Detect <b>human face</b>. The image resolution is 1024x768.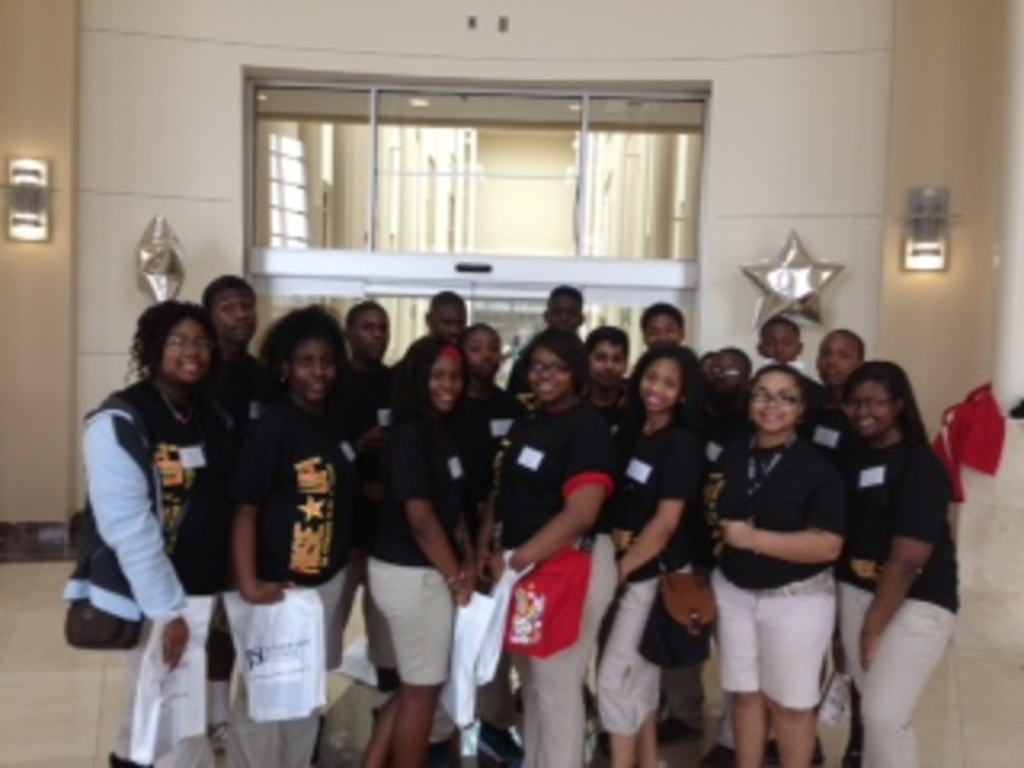
285/326/346/403.
